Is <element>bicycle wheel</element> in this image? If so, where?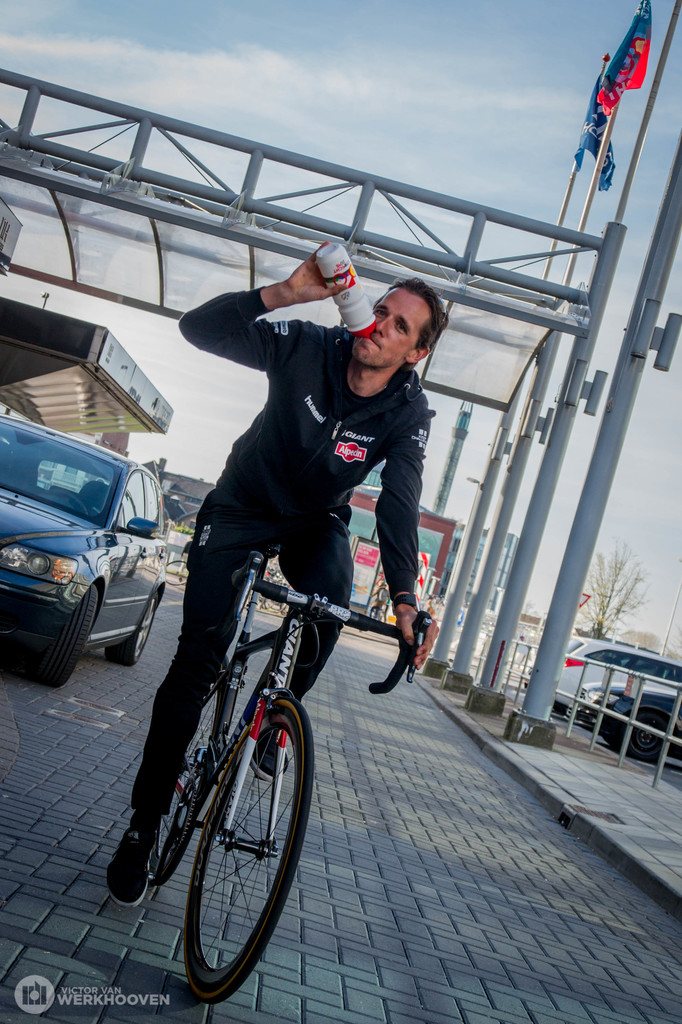
Yes, at (left=146, top=648, right=242, bottom=883).
